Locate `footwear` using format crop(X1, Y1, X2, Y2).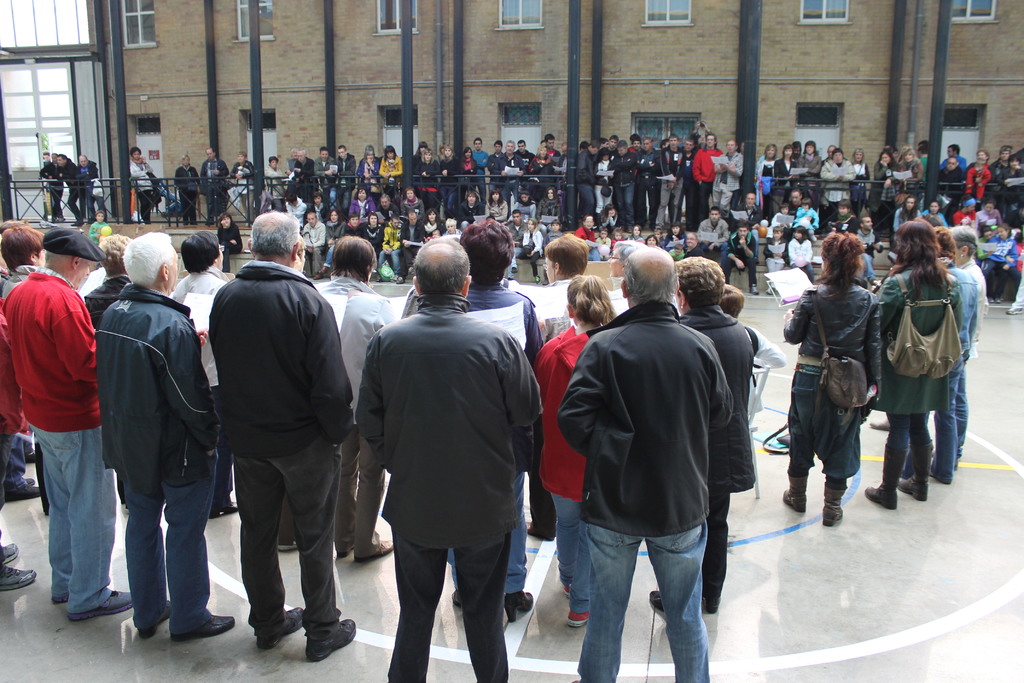
crop(0, 564, 43, 587).
